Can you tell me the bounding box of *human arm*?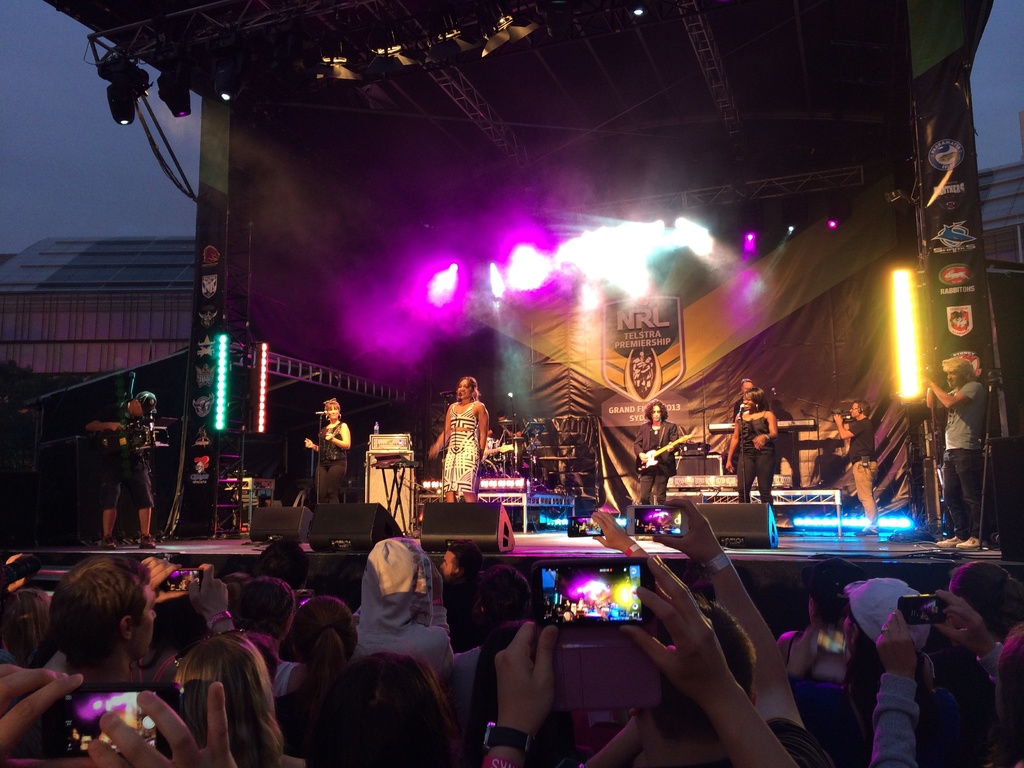
detection(931, 376, 984, 412).
